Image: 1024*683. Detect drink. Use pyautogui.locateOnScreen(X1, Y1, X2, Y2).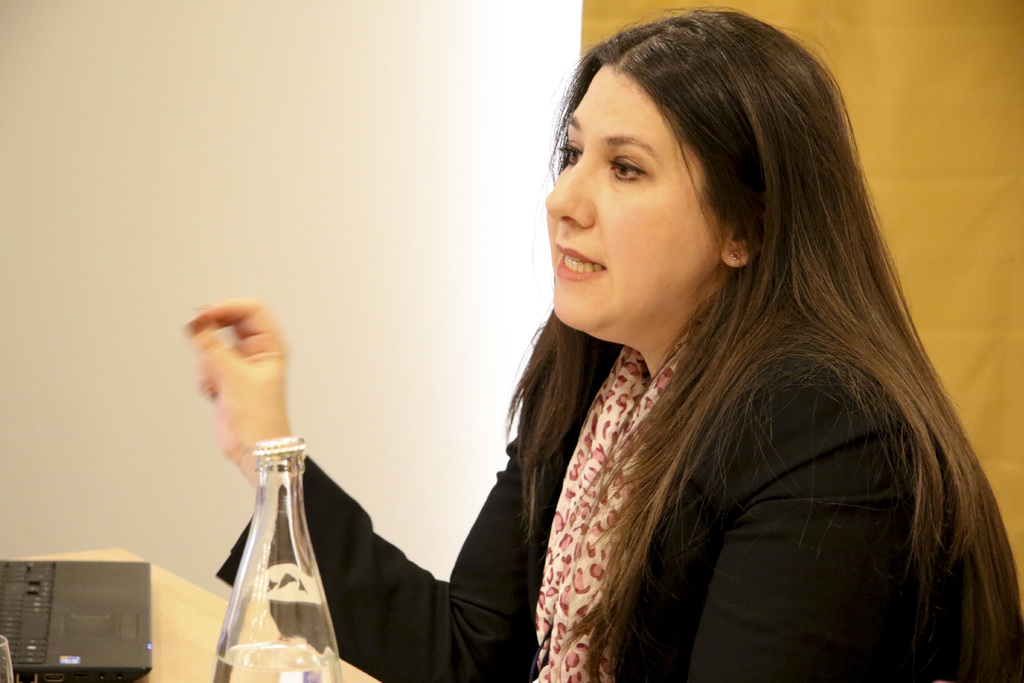
pyautogui.locateOnScreen(211, 639, 339, 682).
